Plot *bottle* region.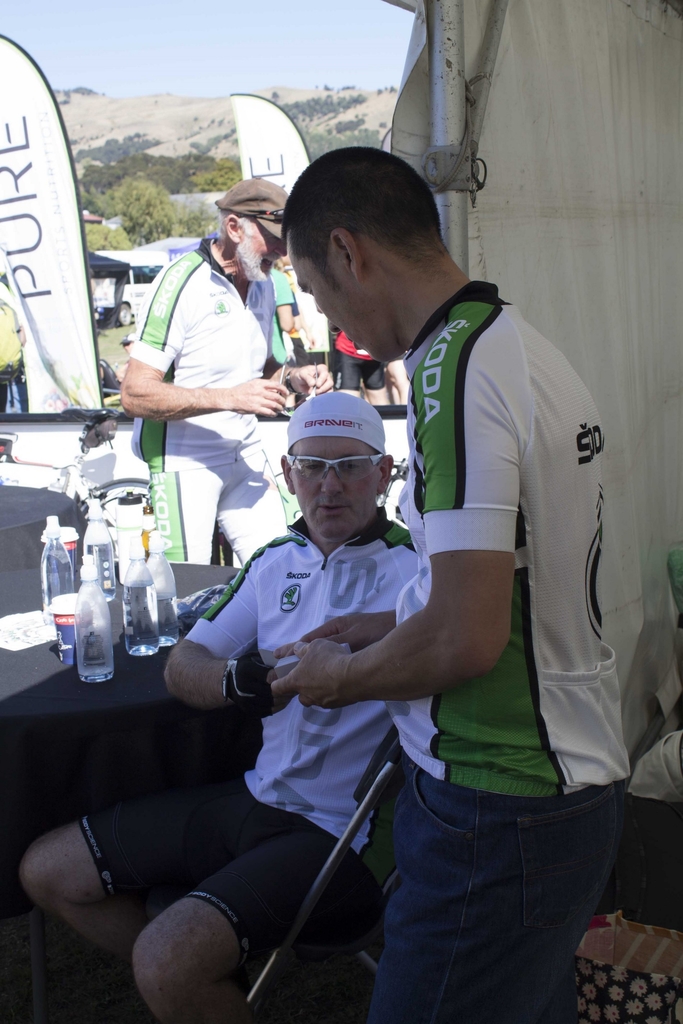
Plotted at (x1=78, y1=561, x2=117, y2=682).
